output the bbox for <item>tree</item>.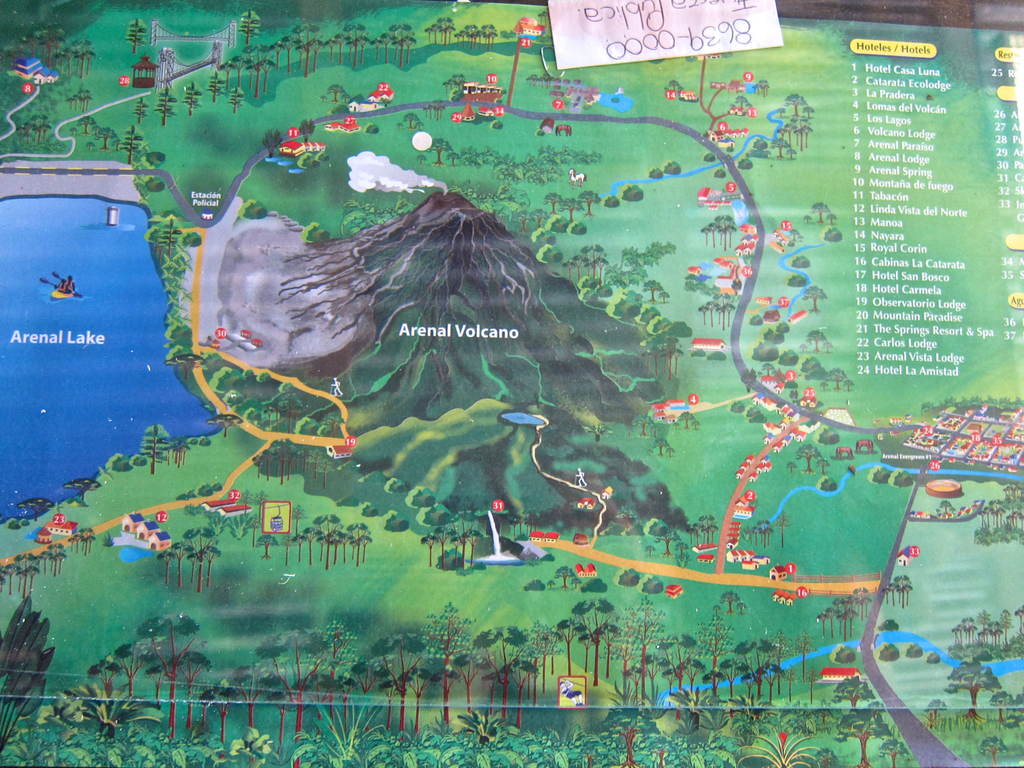
(799,265,829,314).
